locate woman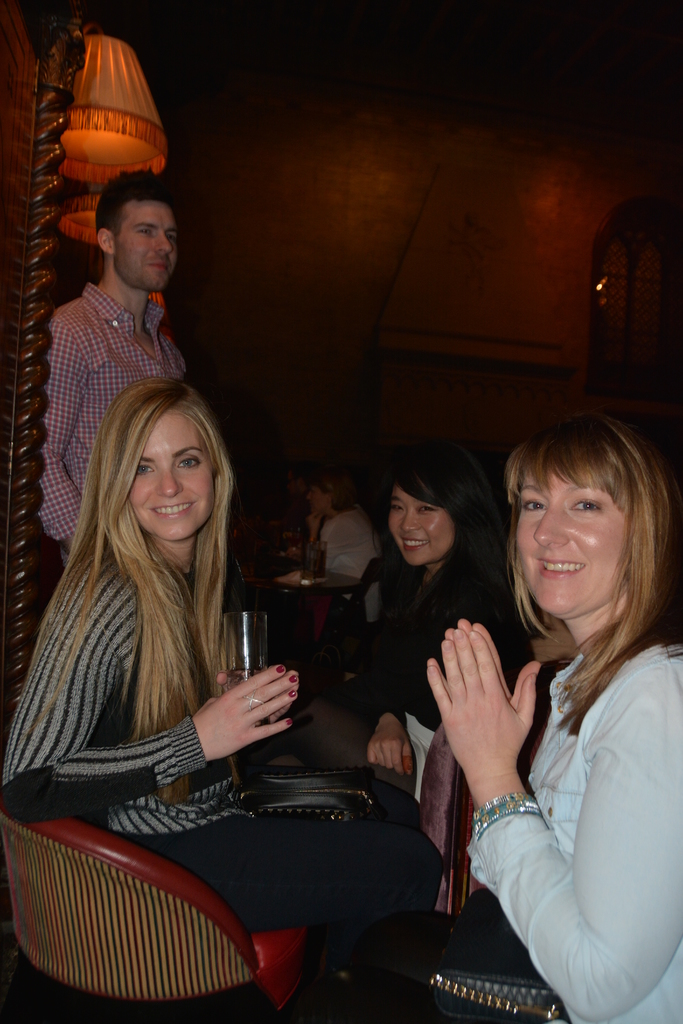
bbox=(5, 372, 453, 1023)
